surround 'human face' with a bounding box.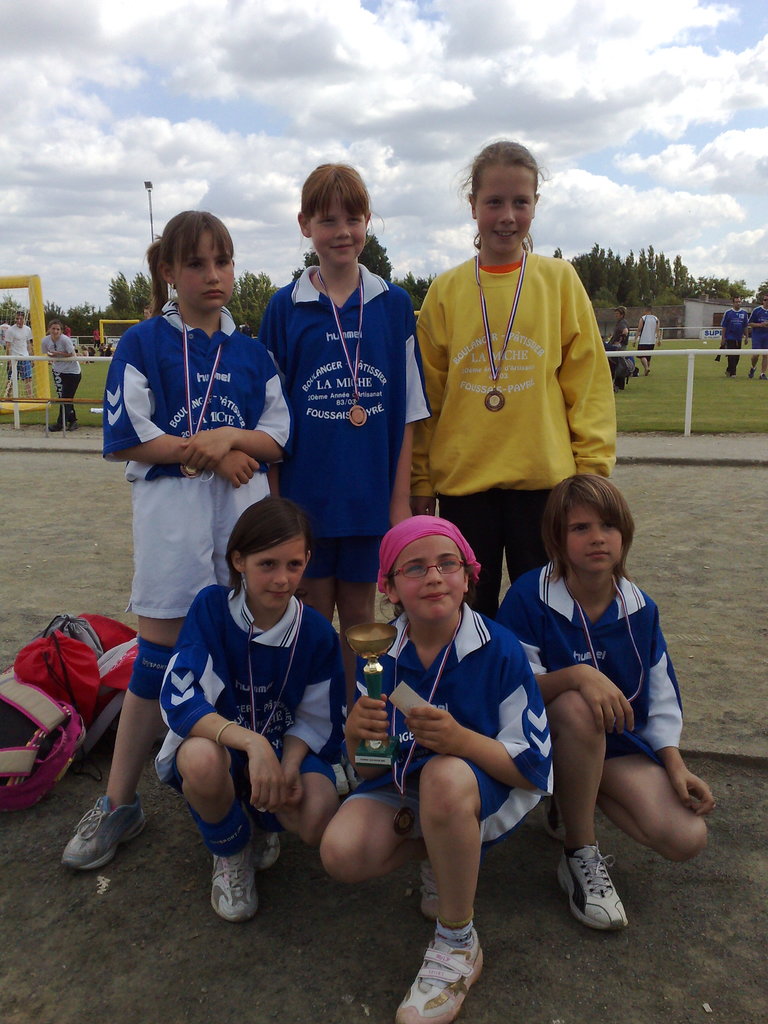
bbox=[398, 526, 470, 619].
